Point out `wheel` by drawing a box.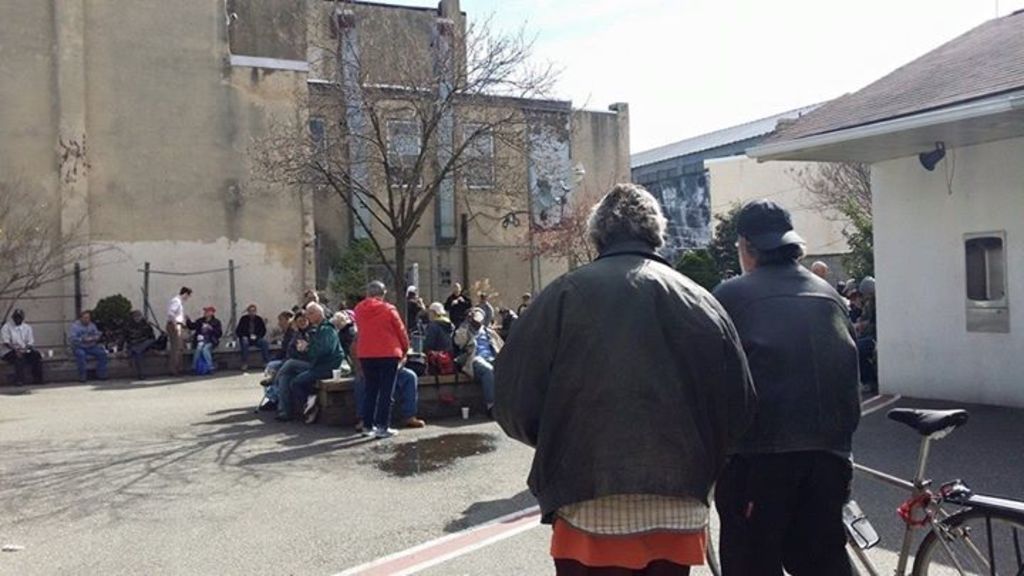
BBox(912, 508, 1023, 575).
